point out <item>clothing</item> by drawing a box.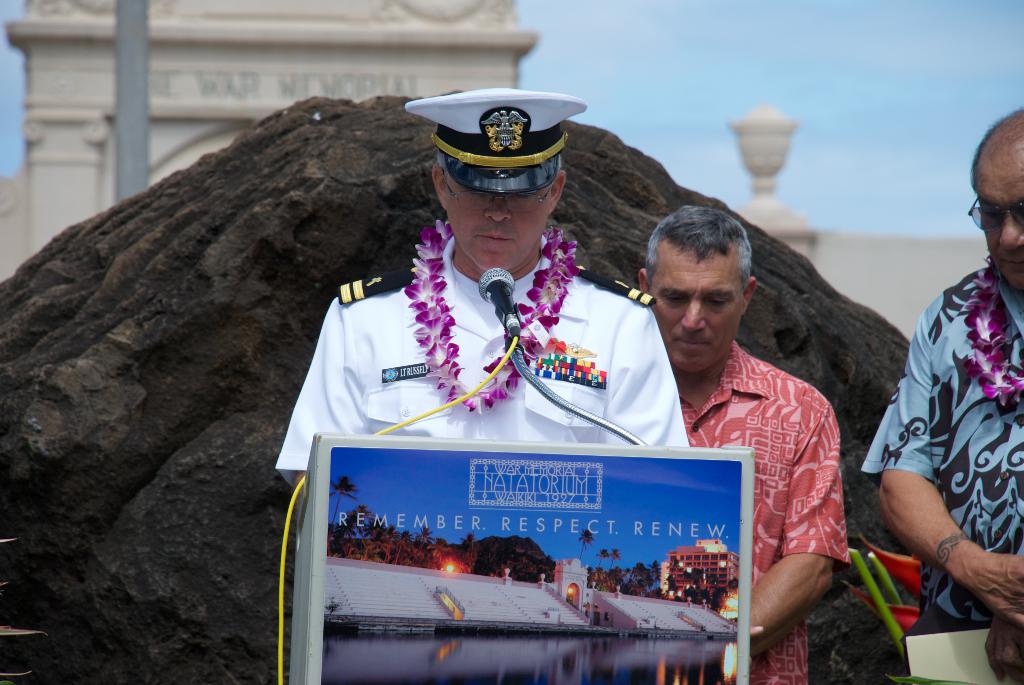
select_region(701, 338, 860, 629).
